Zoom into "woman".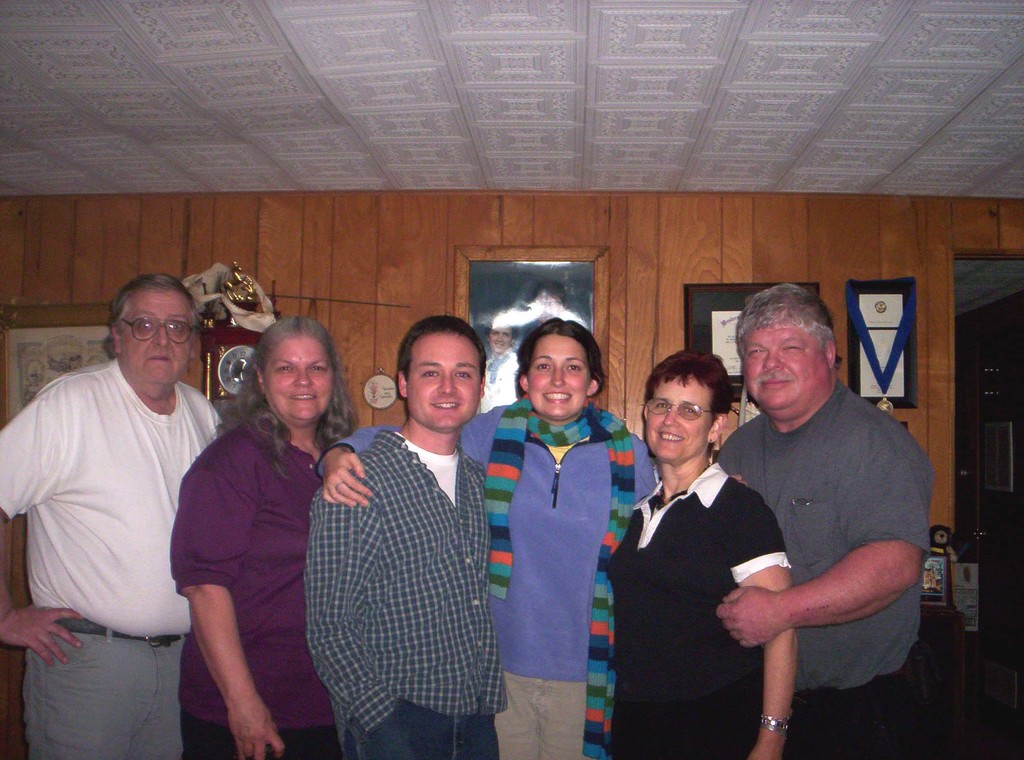
Zoom target: (x1=162, y1=291, x2=356, y2=759).
